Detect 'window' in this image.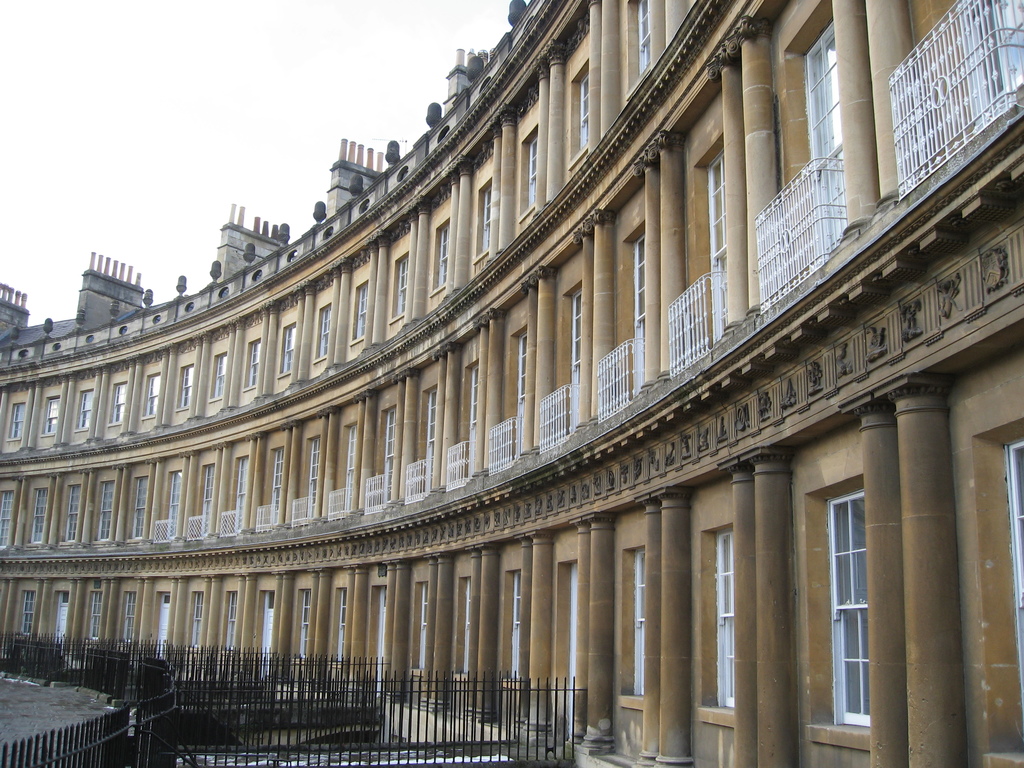
Detection: 142, 375, 162, 419.
